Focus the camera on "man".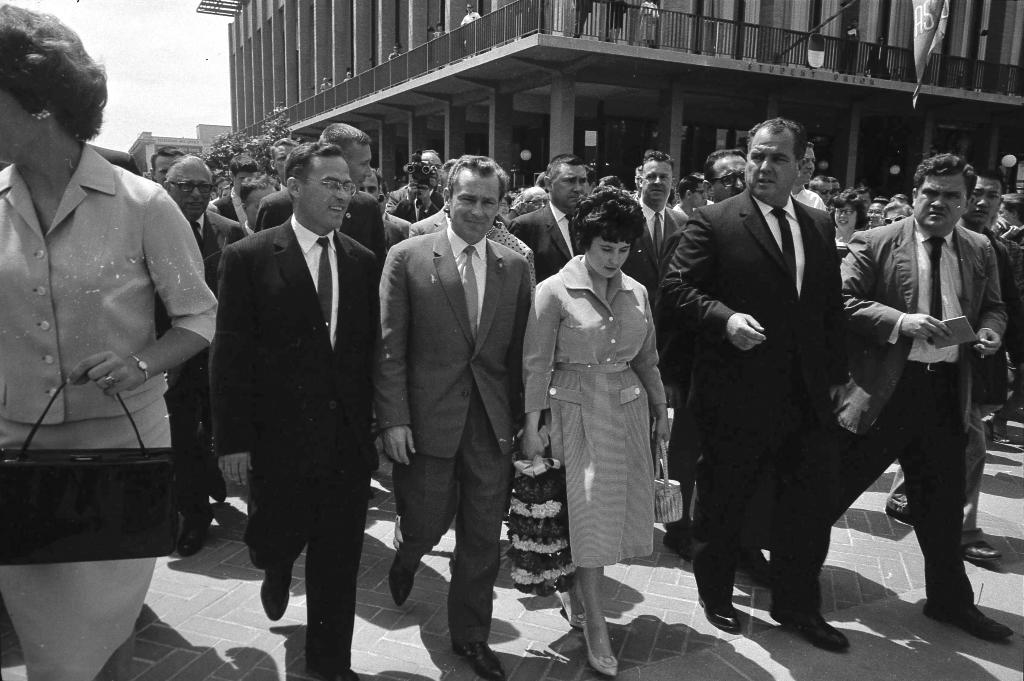
Focus region: <region>671, 172, 724, 231</region>.
